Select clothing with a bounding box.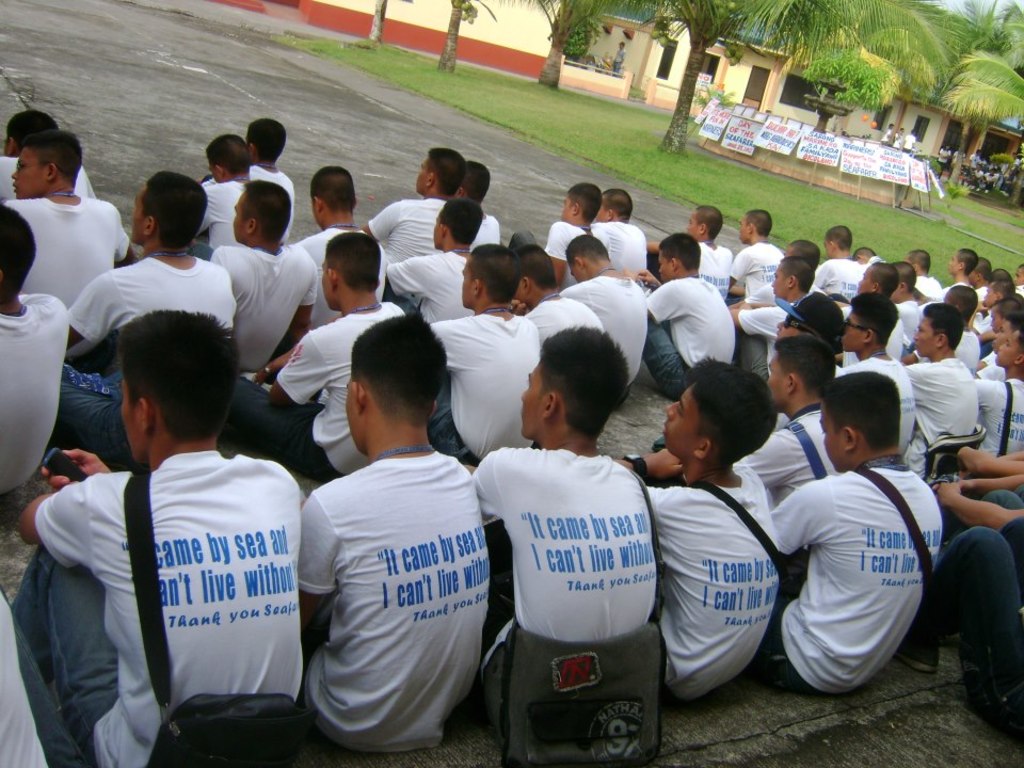
[left=561, top=270, right=650, bottom=395].
